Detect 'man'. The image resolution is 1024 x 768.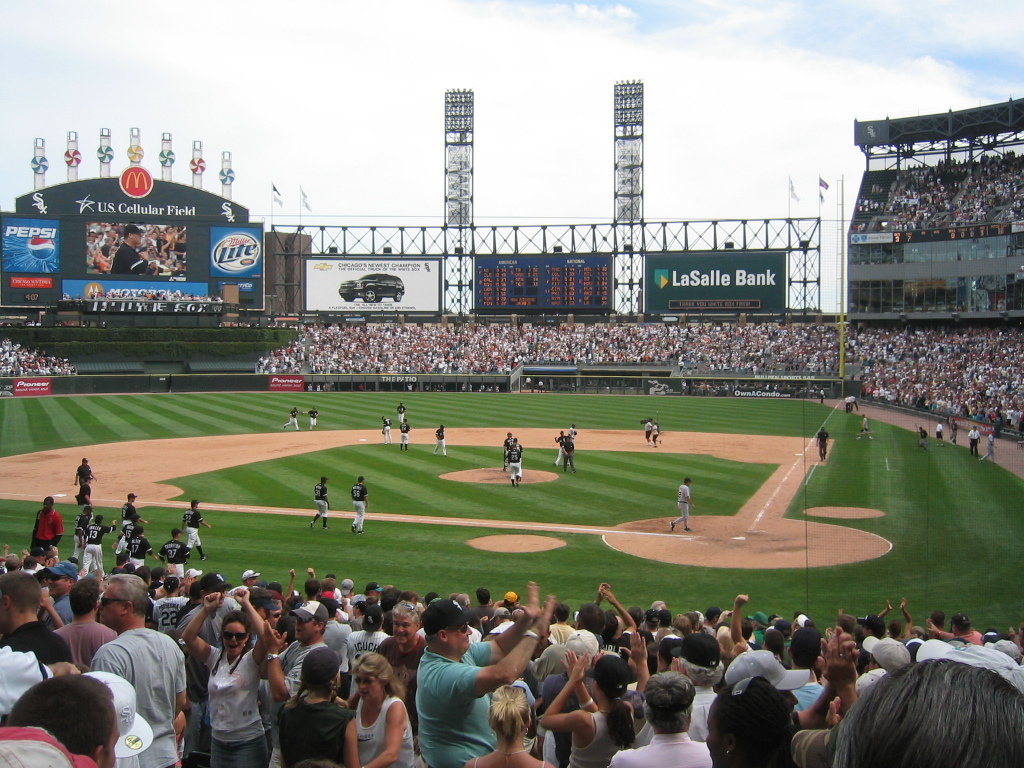
bbox(862, 613, 887, 644).
